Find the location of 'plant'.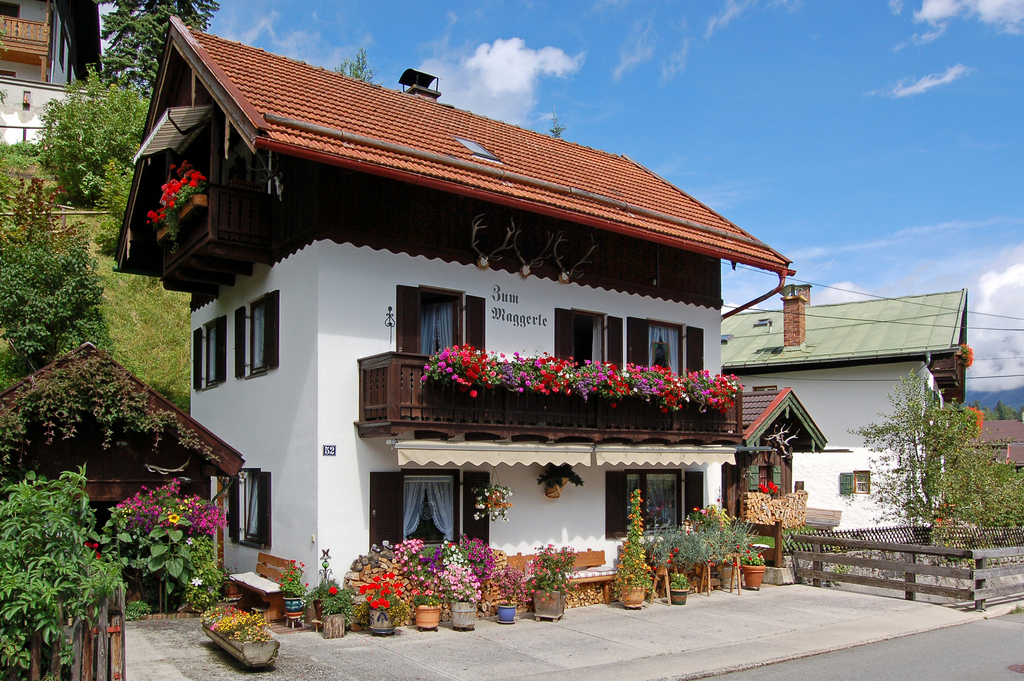
Location: (143,160,203,250).
